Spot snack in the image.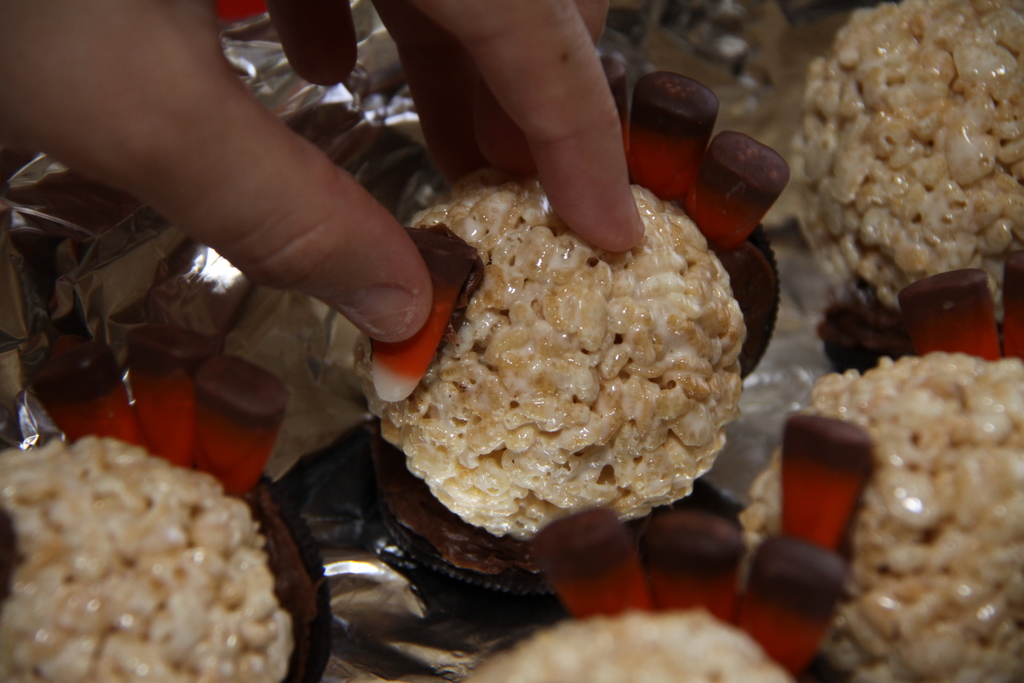
snack found at 785,0,1023,322.
